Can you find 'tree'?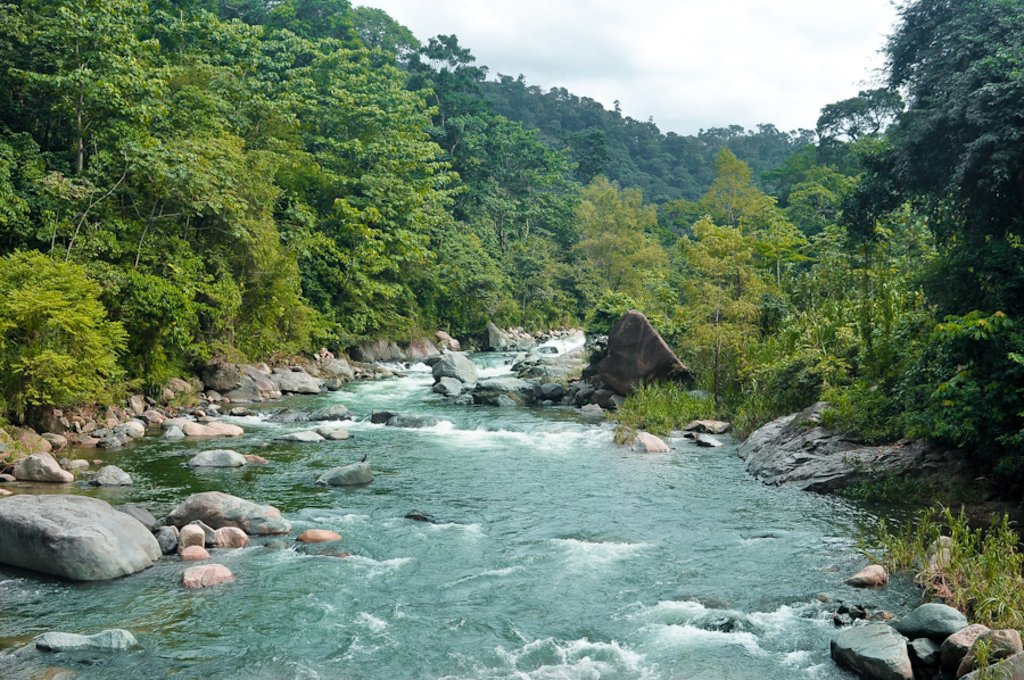
Yes, bounding box: 686/155/783/277.
